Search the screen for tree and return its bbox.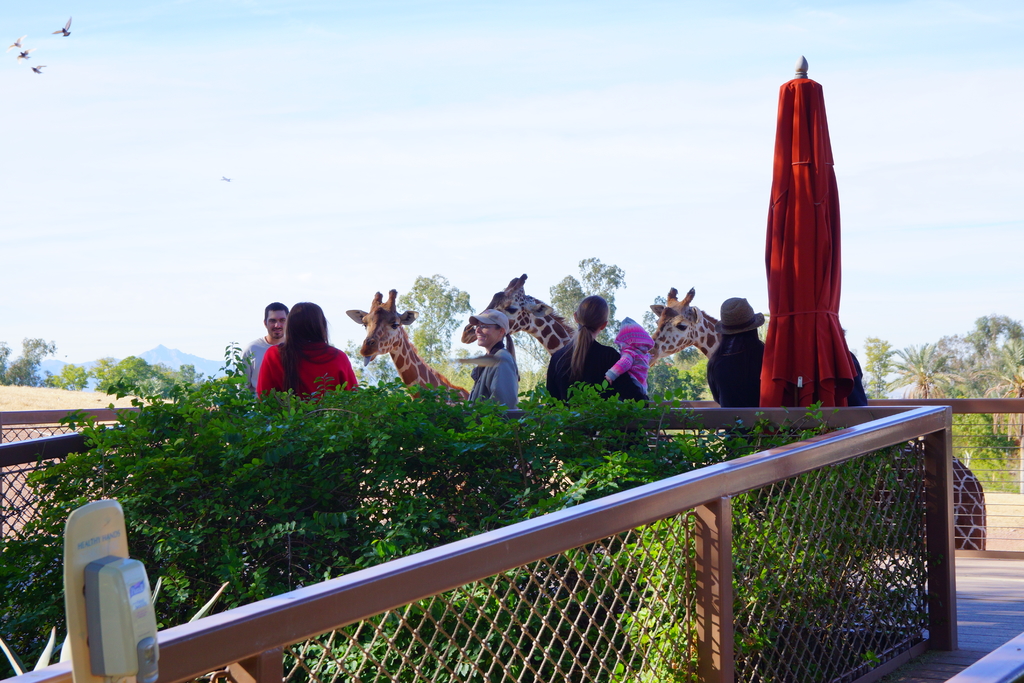
Found: bbox(0, 336, 59, 389).
